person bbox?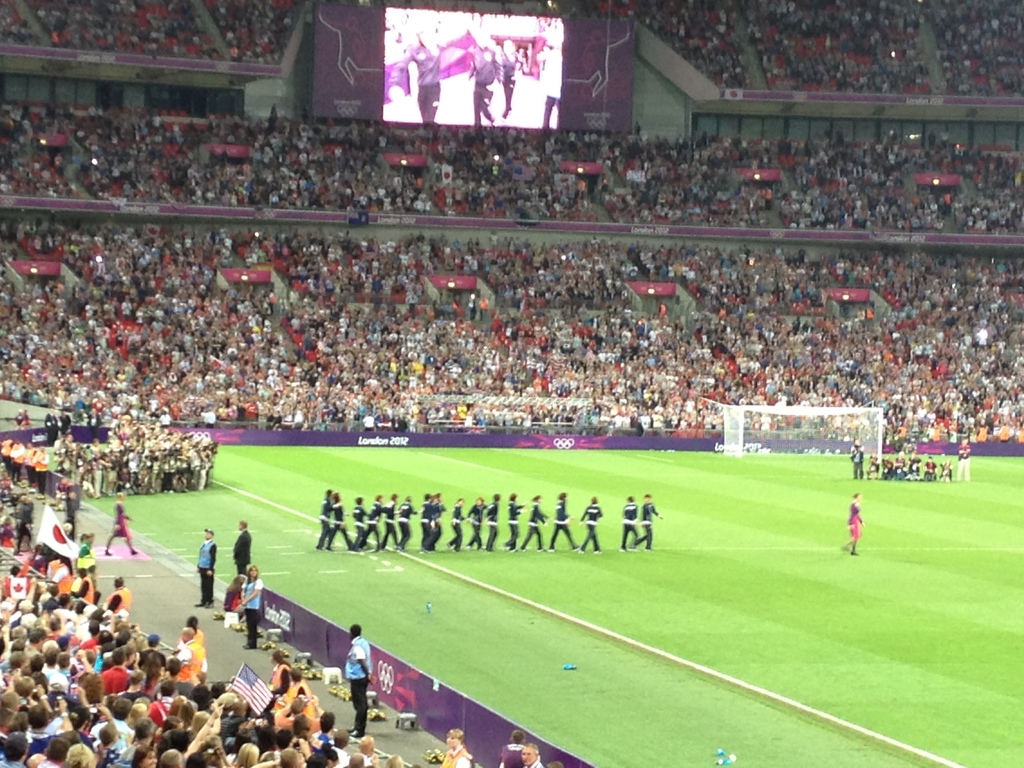
bbox(195, 528, 221, 609)
